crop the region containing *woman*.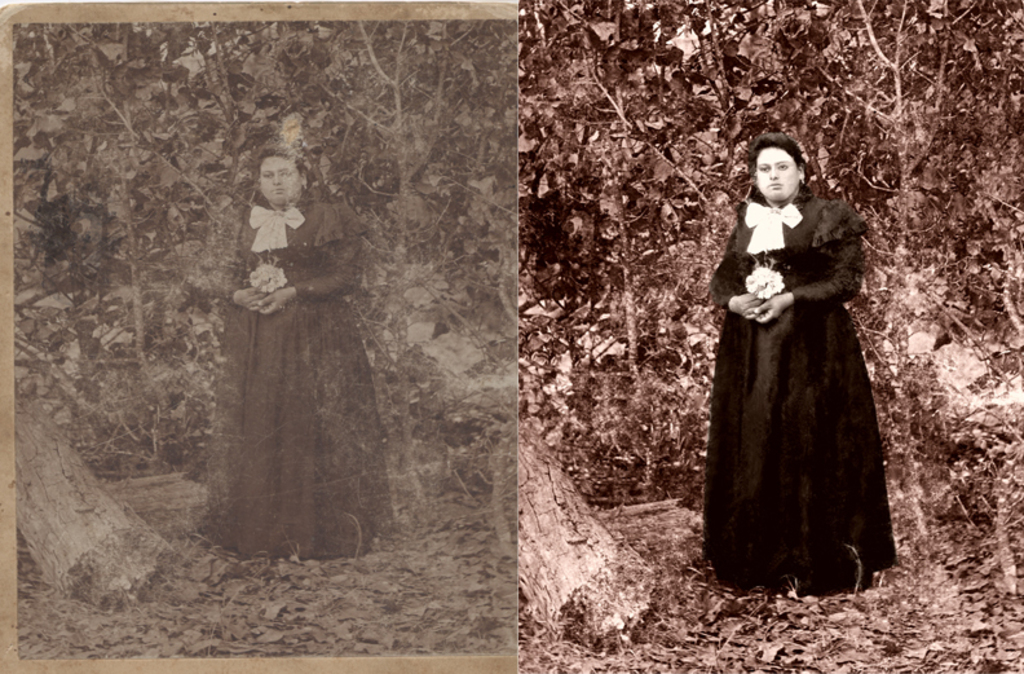
Crop region: (left=213, top=144, right=397, bottom=559).
